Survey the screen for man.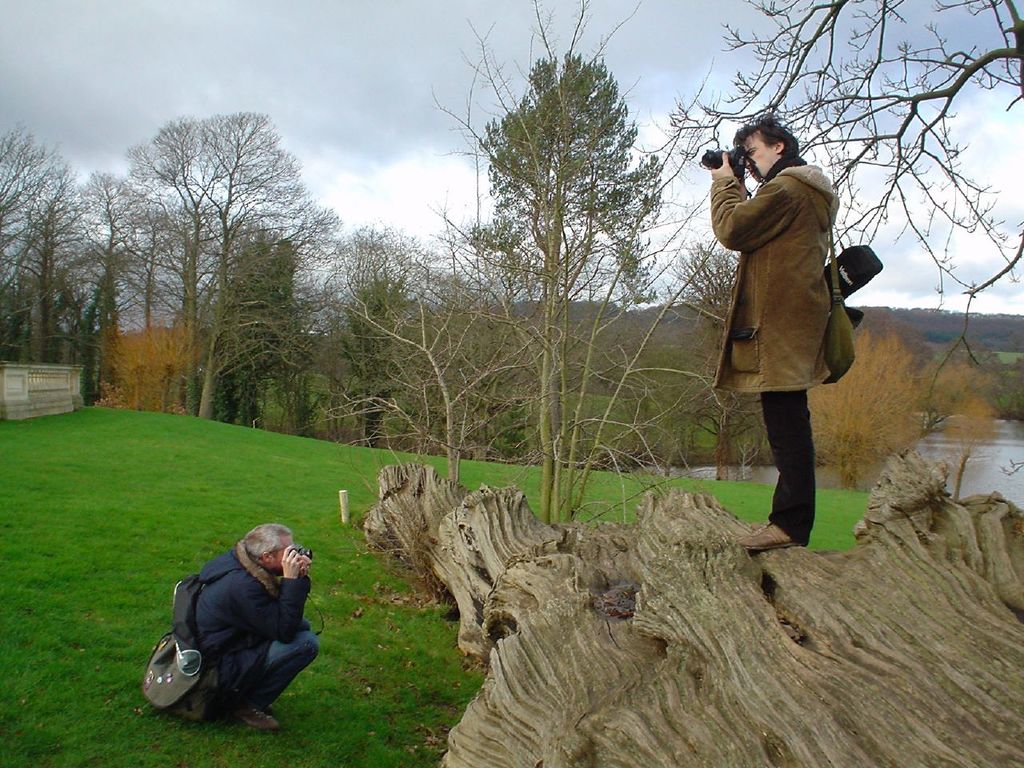
Survey found: BBox(694, 110, 862, 569).
